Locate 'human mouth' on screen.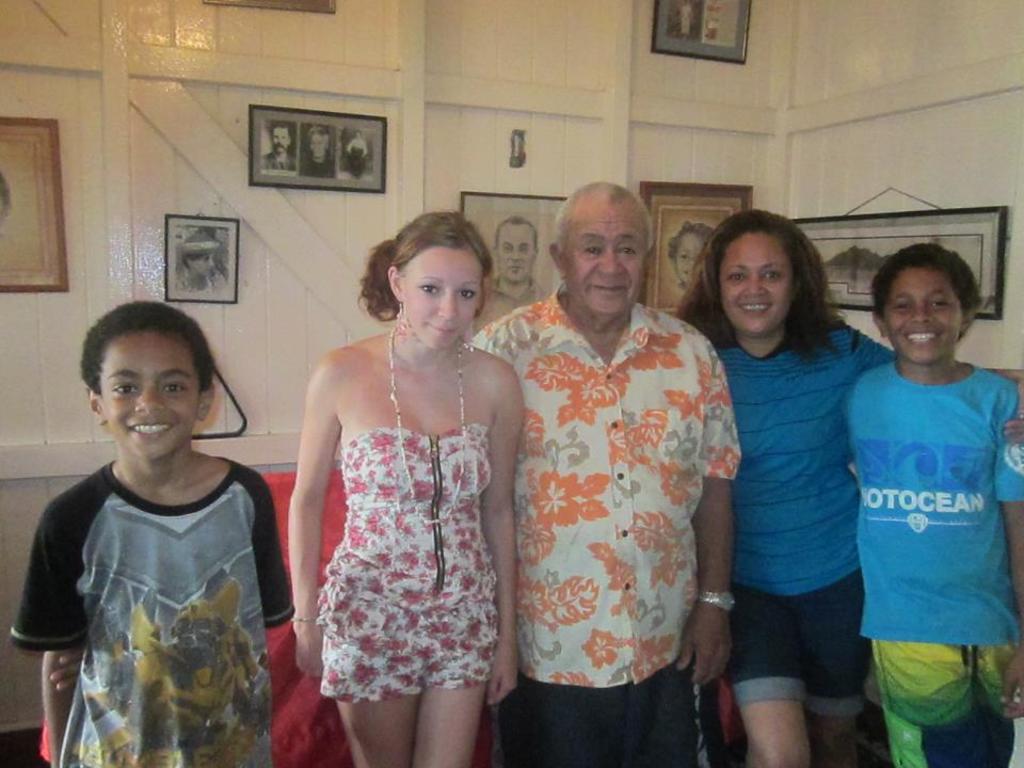
On screen at [left=422, top=321, right=460, bottom=333].
